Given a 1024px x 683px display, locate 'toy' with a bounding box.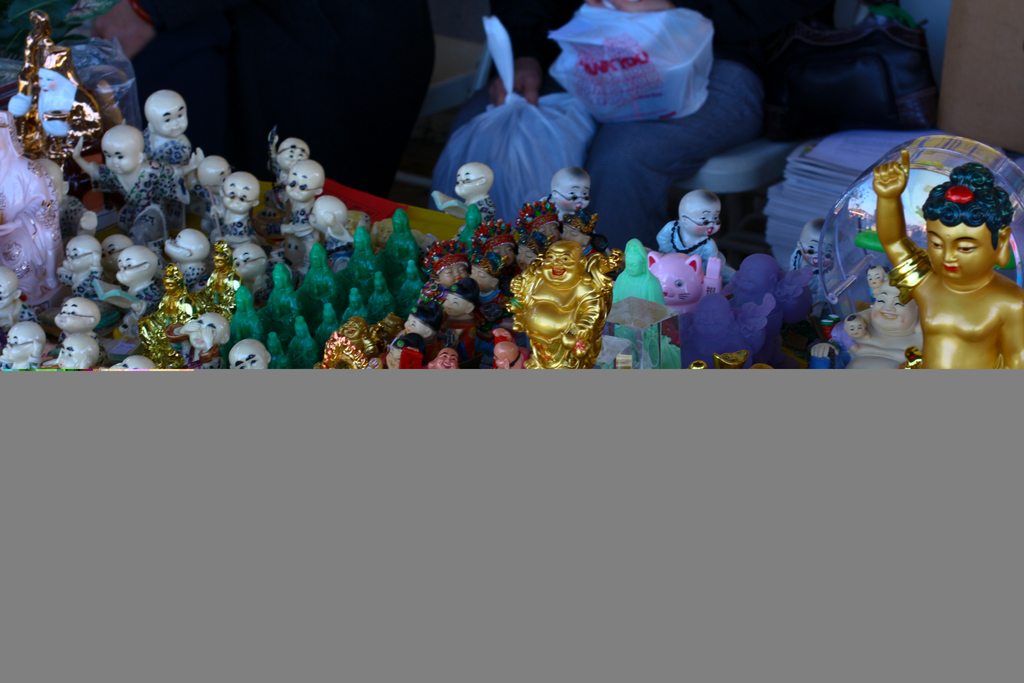
Located: [left=8, top=10, right=100, bottom=179].
